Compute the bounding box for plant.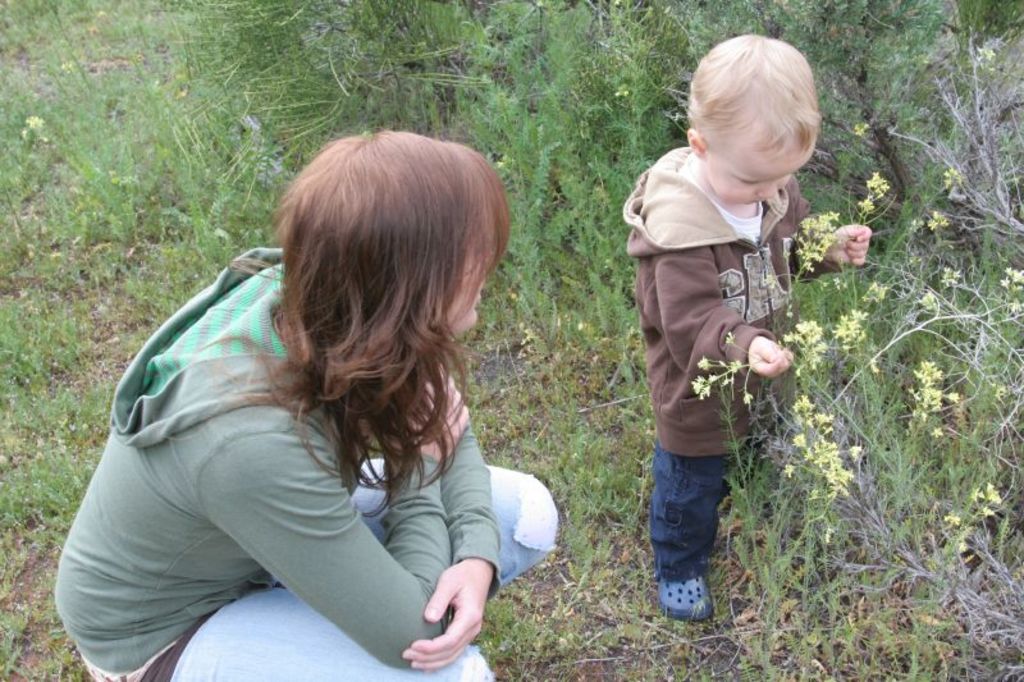
select_region(0, 0, 598, 681).
